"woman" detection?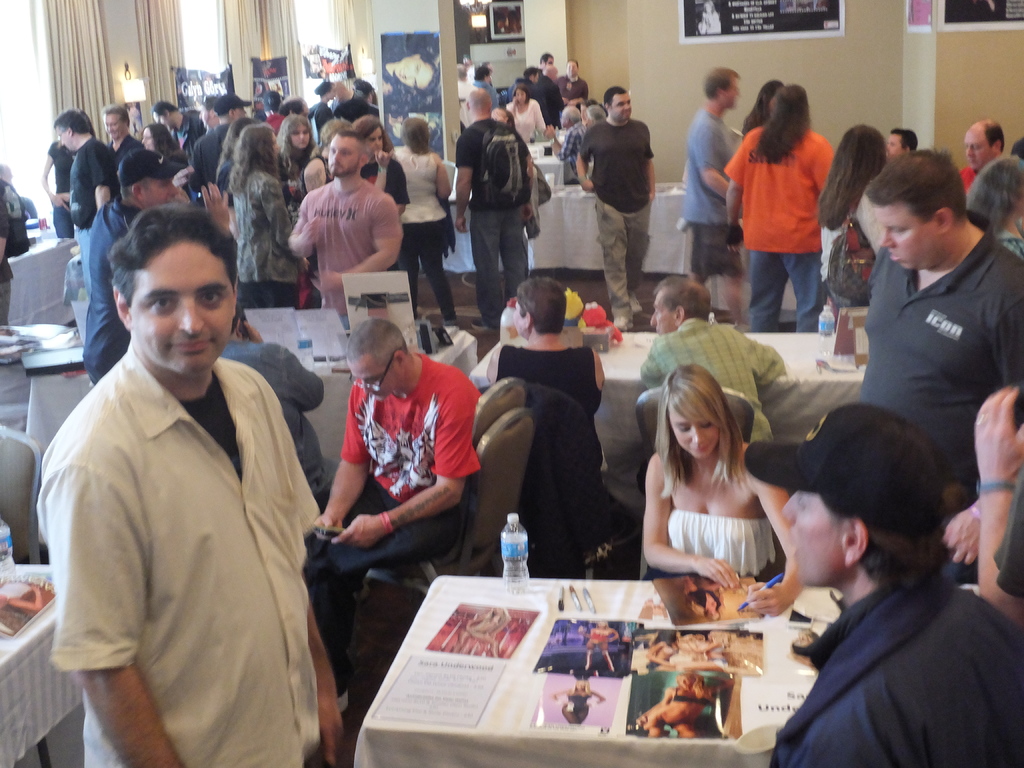
select_region(817, 121, 887, 307)
